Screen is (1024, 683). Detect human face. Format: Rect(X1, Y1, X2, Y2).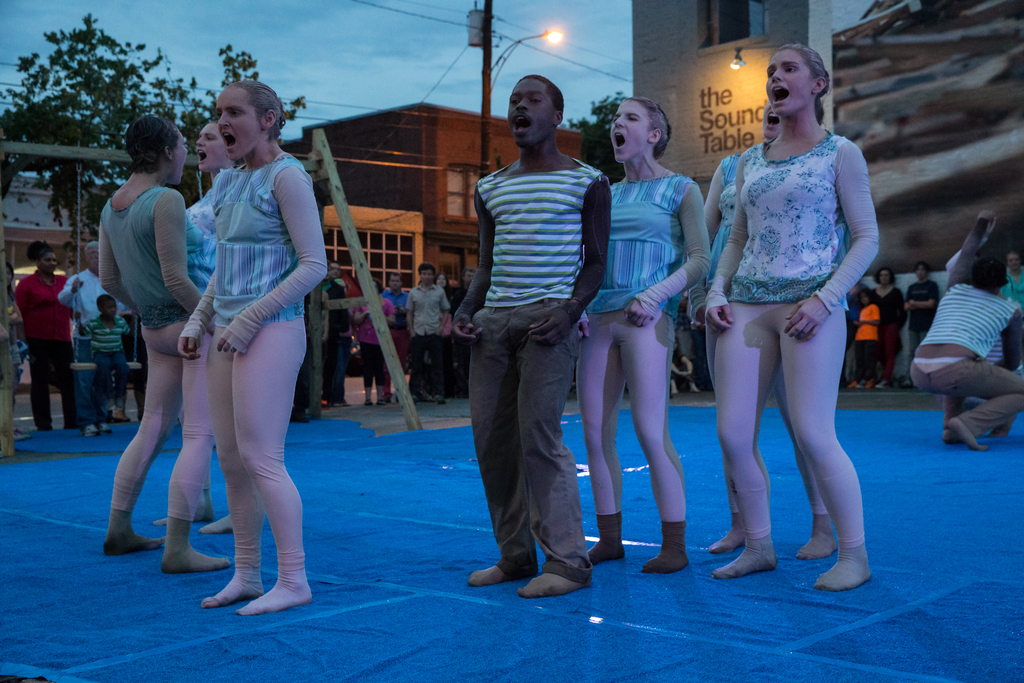
Rect(194, 125, 223, 172).
